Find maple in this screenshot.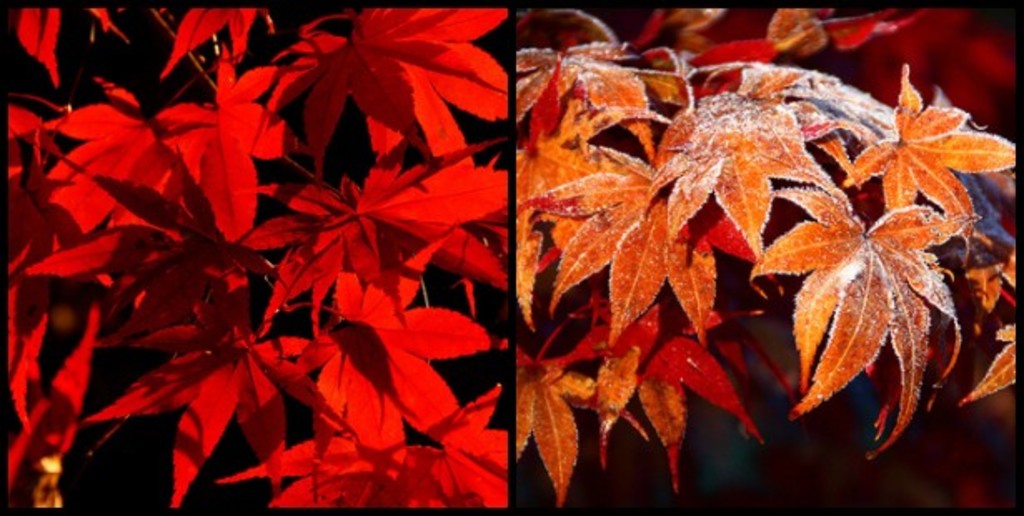
The bounding box for maple is bbox(5, 0, 500, 506).
